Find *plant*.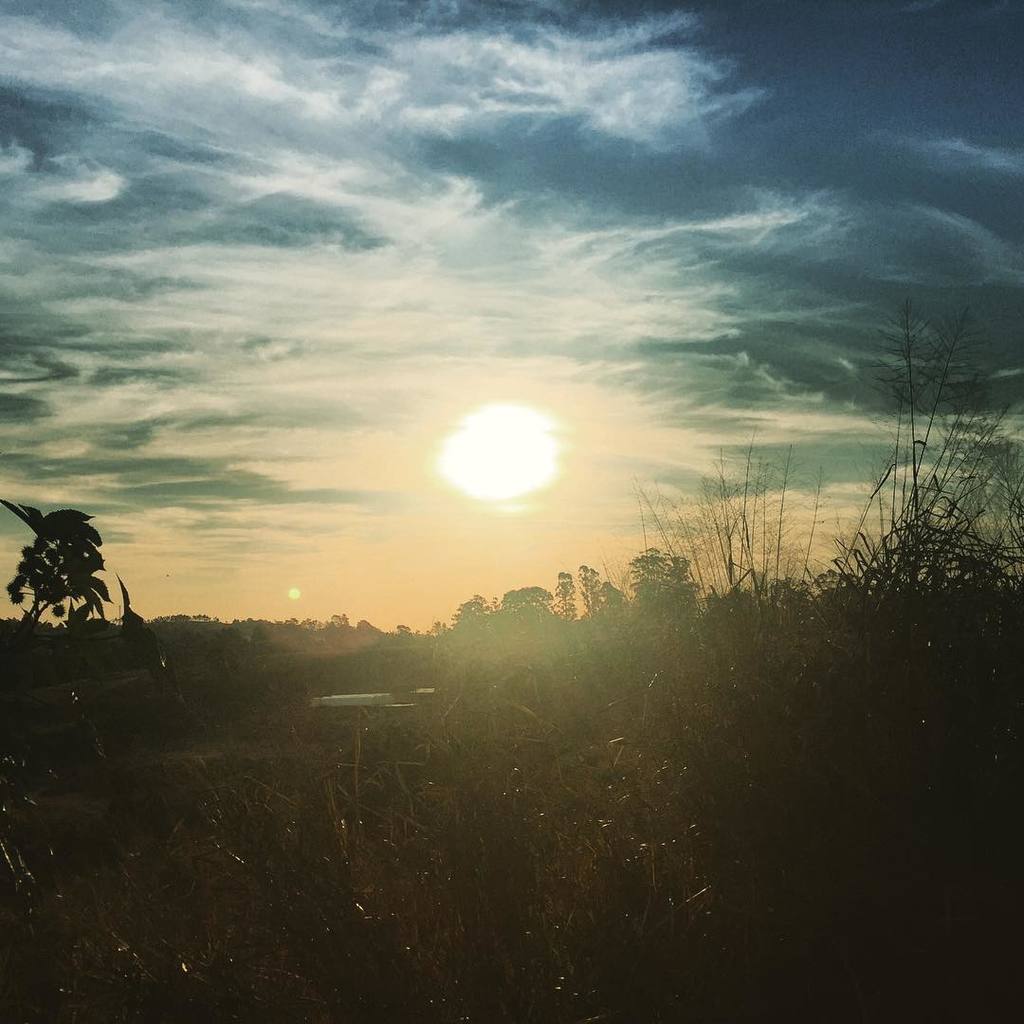
crop(625, 545, 706, 619).
